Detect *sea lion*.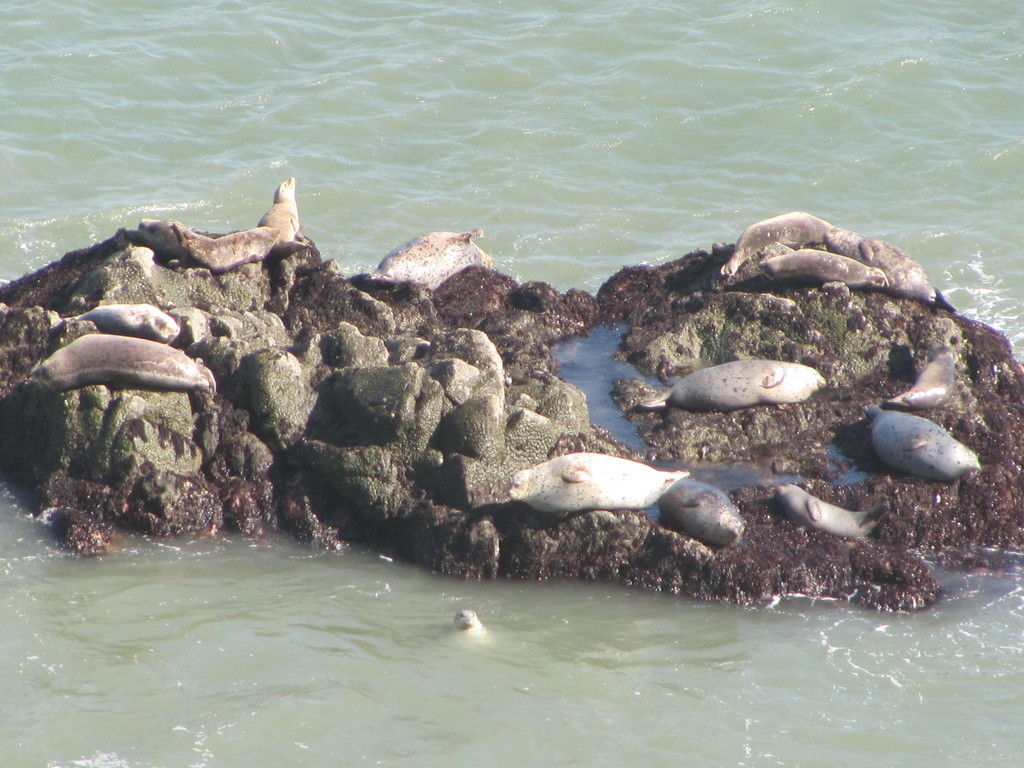
Detected at left=19, top=333, right=213, bottom=404.
